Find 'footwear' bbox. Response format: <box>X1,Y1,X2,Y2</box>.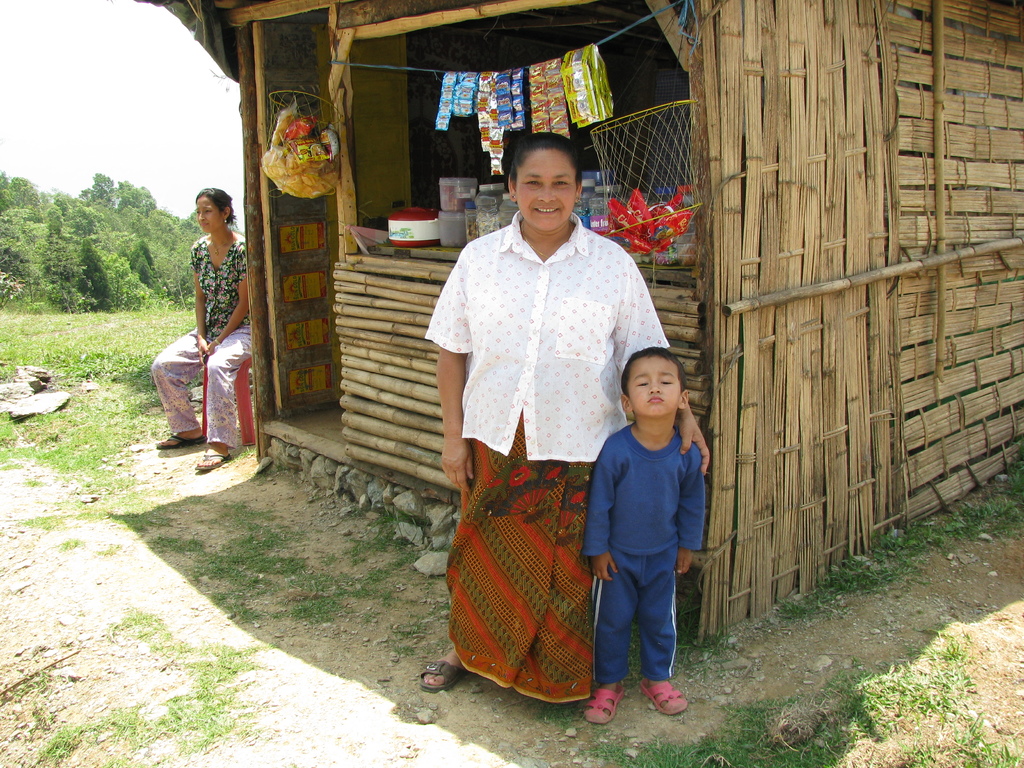
<box>189,451,230,477</box>.
